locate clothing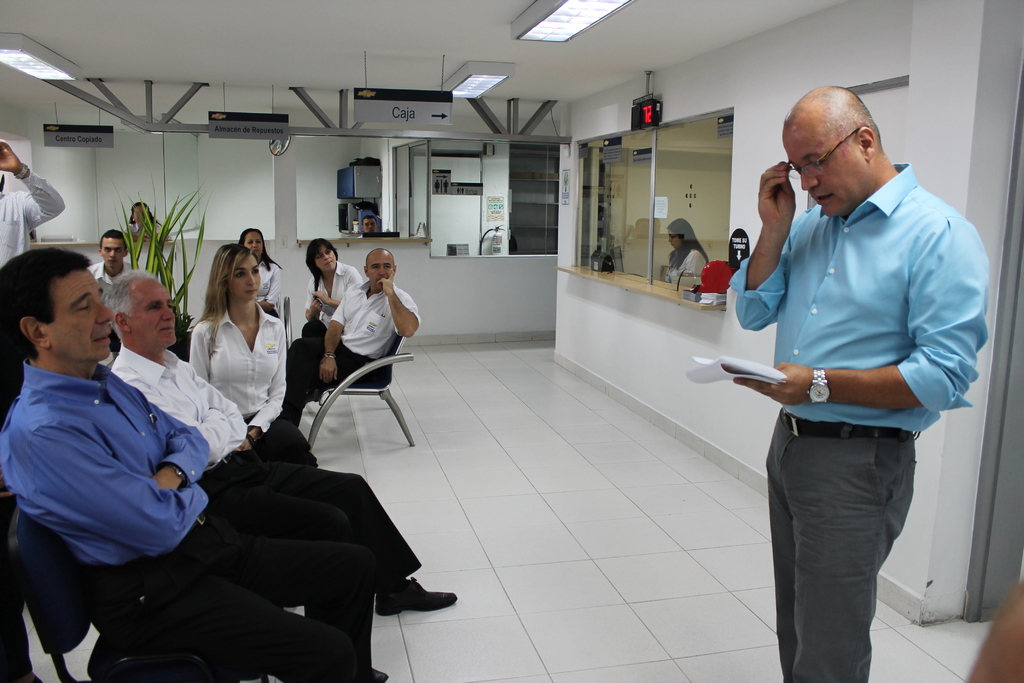
detection(121, 218, 172, 242)
